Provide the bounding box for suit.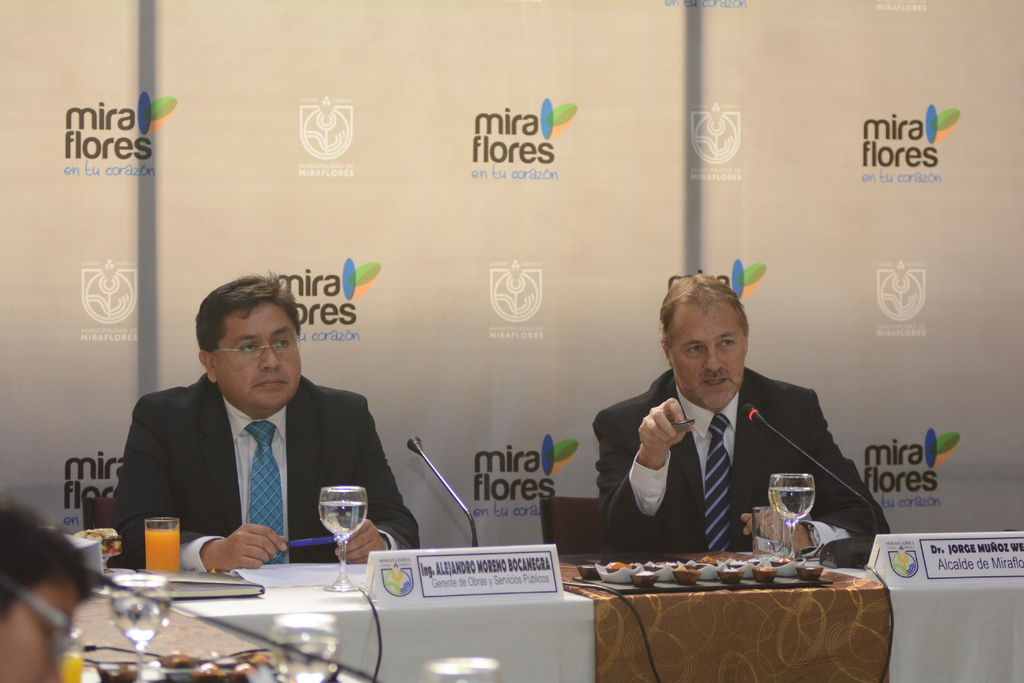
Rect(594, 369, 892, 551).
